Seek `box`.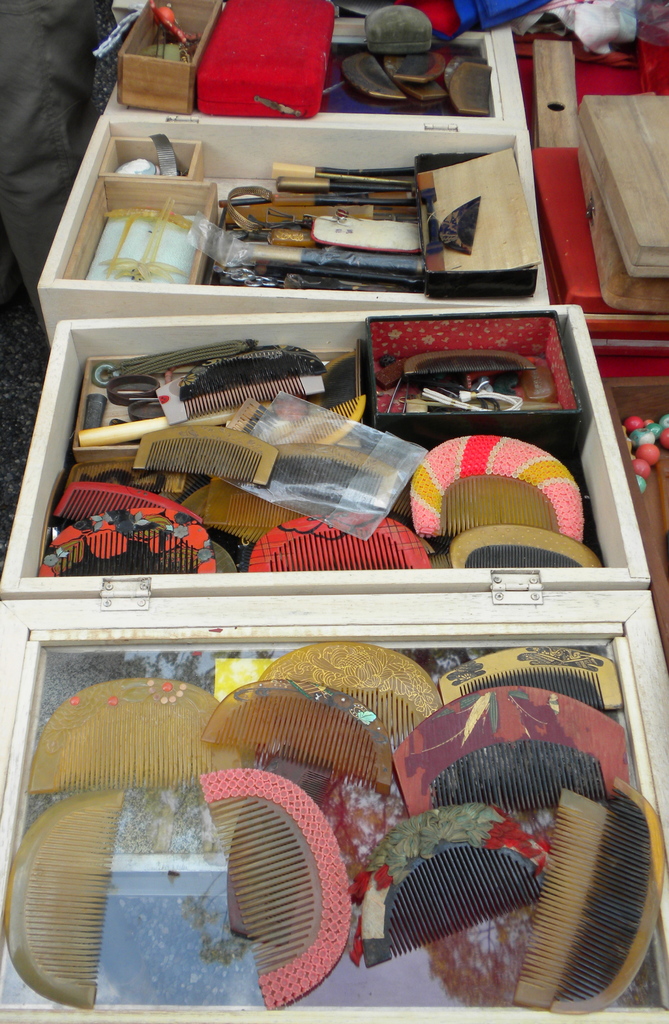
l=0, t=589, r=668, b=1023.
